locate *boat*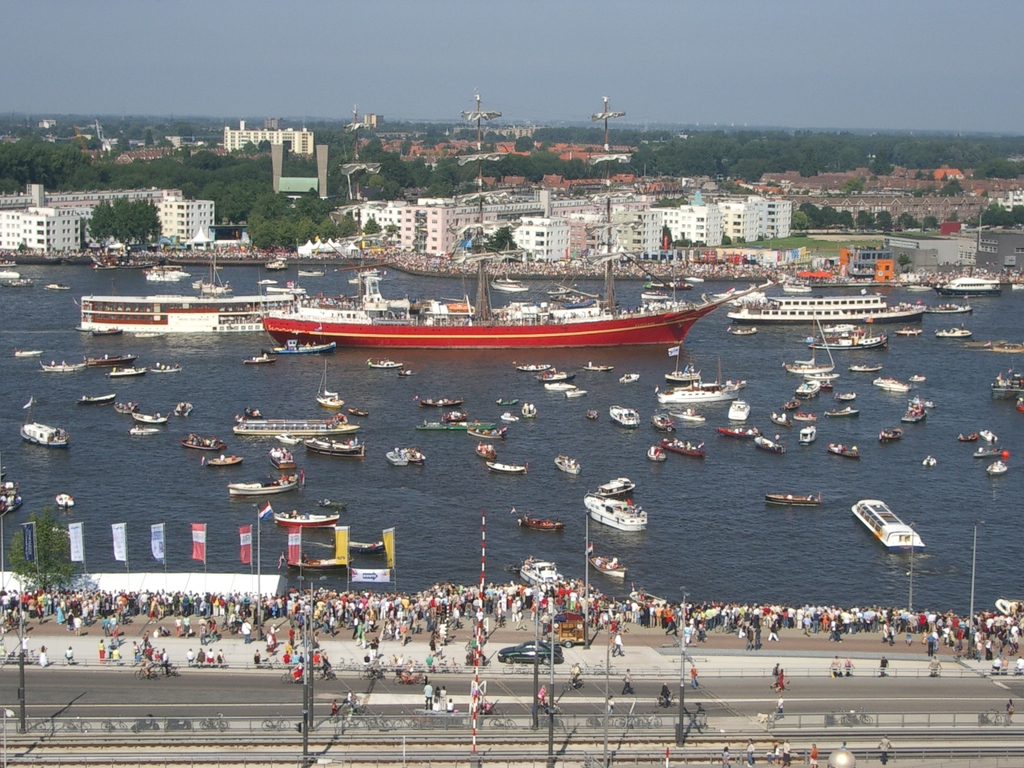
567, 386, 587, 404
